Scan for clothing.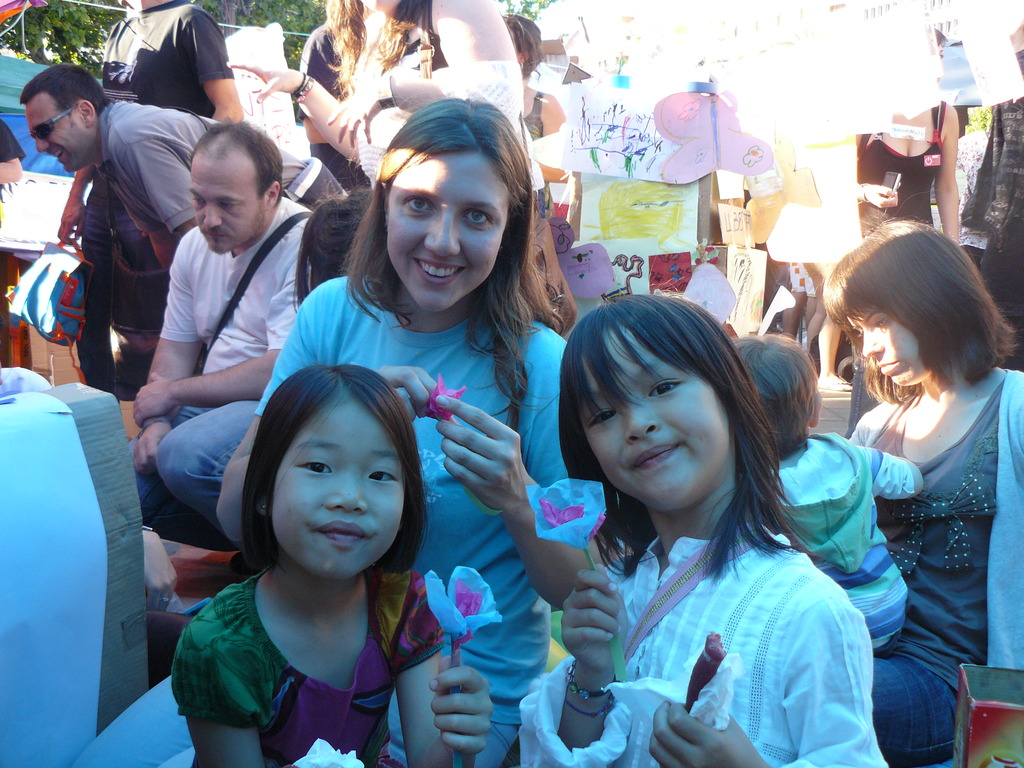
Scan result: [170, 571, 451, 767].
